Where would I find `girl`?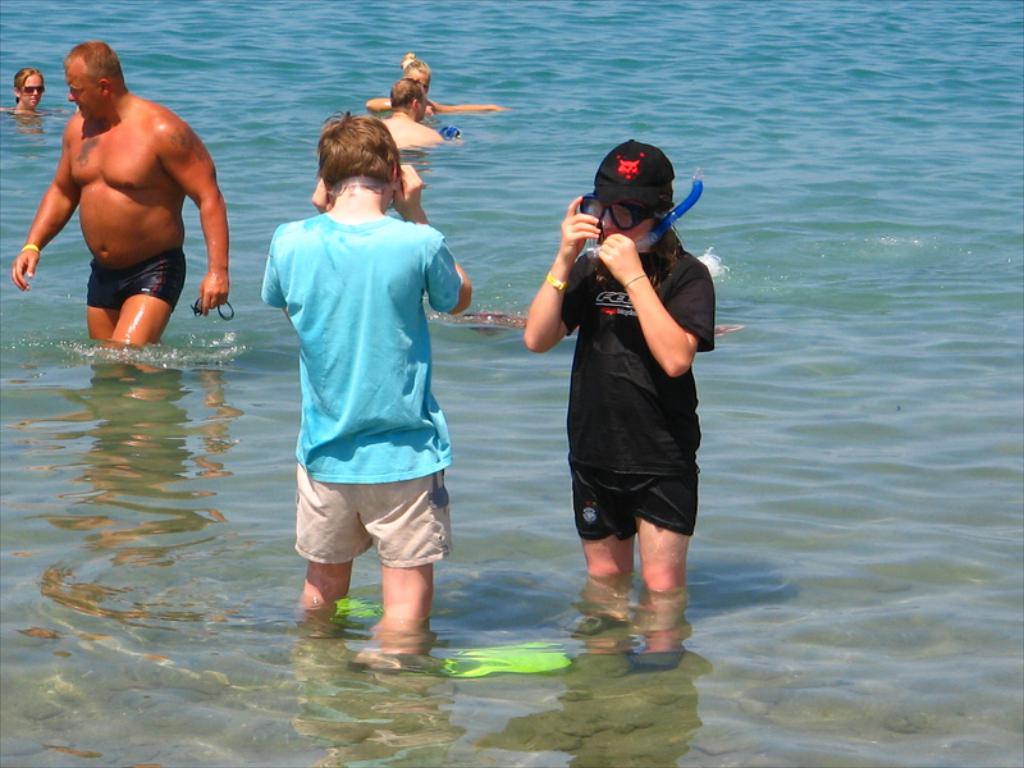
At 0:68:45:111.
